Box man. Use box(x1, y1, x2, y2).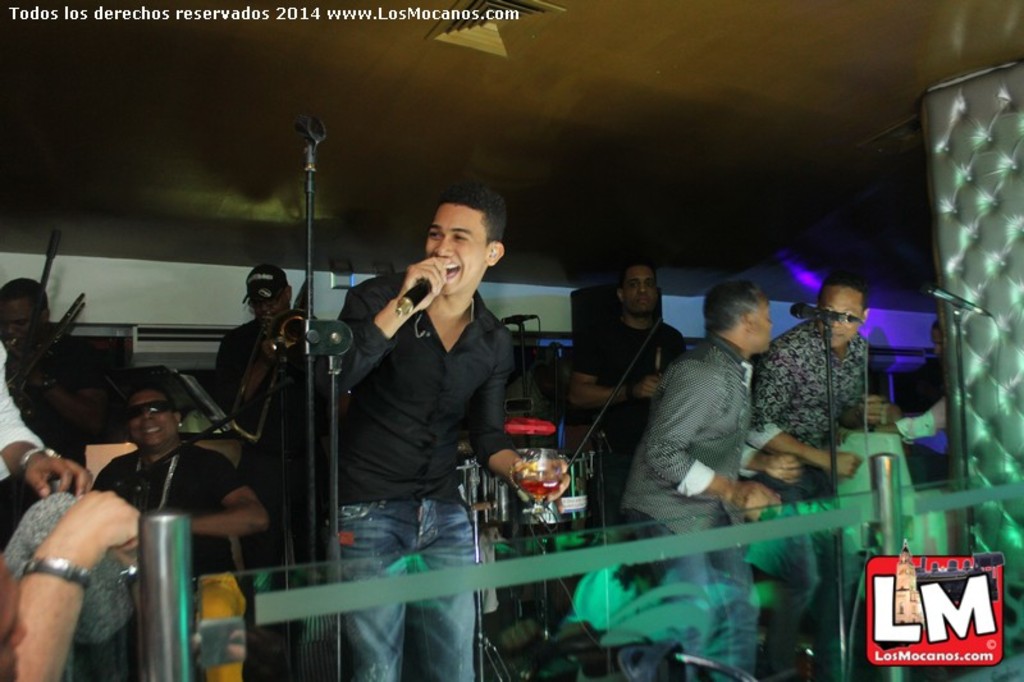
box(622, 276, 800, 589).
